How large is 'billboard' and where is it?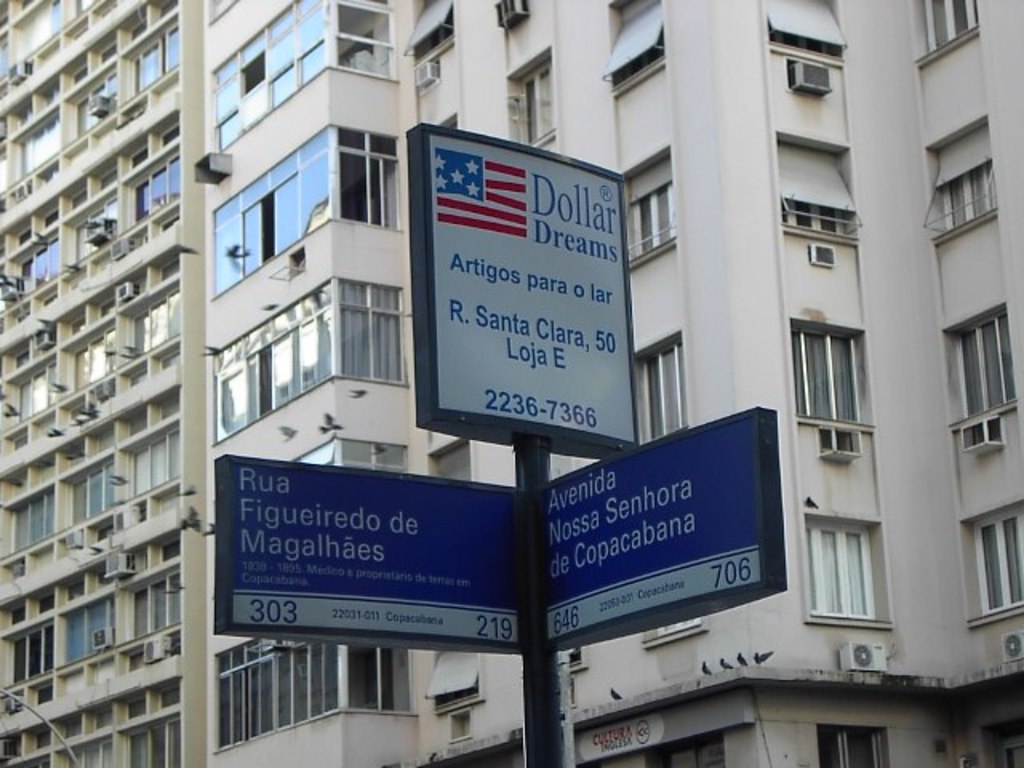
Bounding box: Rect(211, 453, 522, 653).
